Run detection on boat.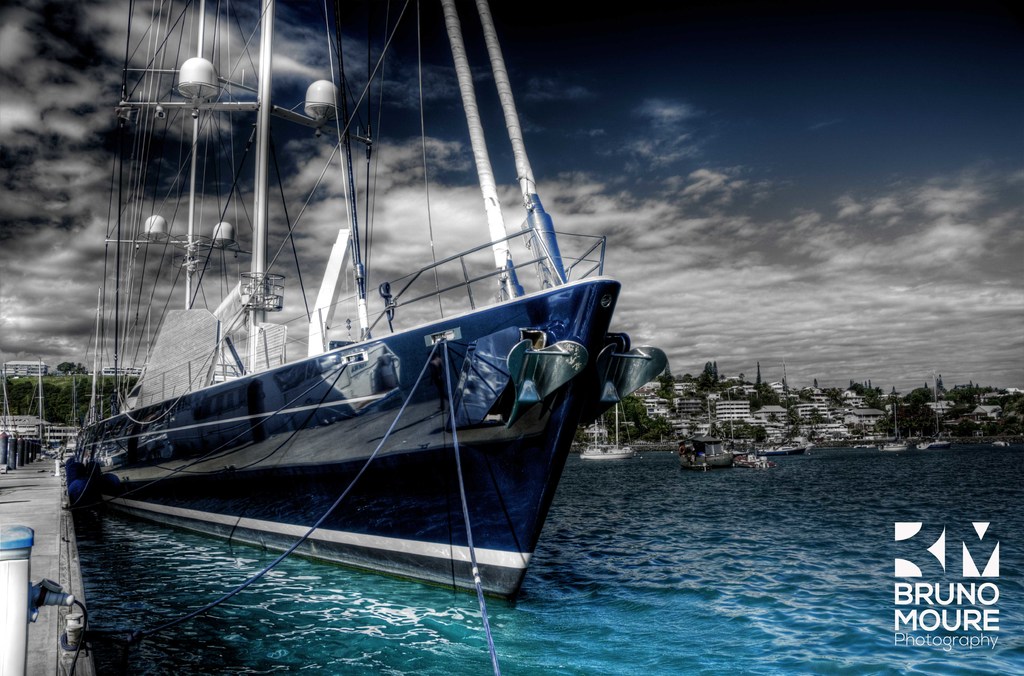
Result: left=582, top=404, right=637, bottom=464.
